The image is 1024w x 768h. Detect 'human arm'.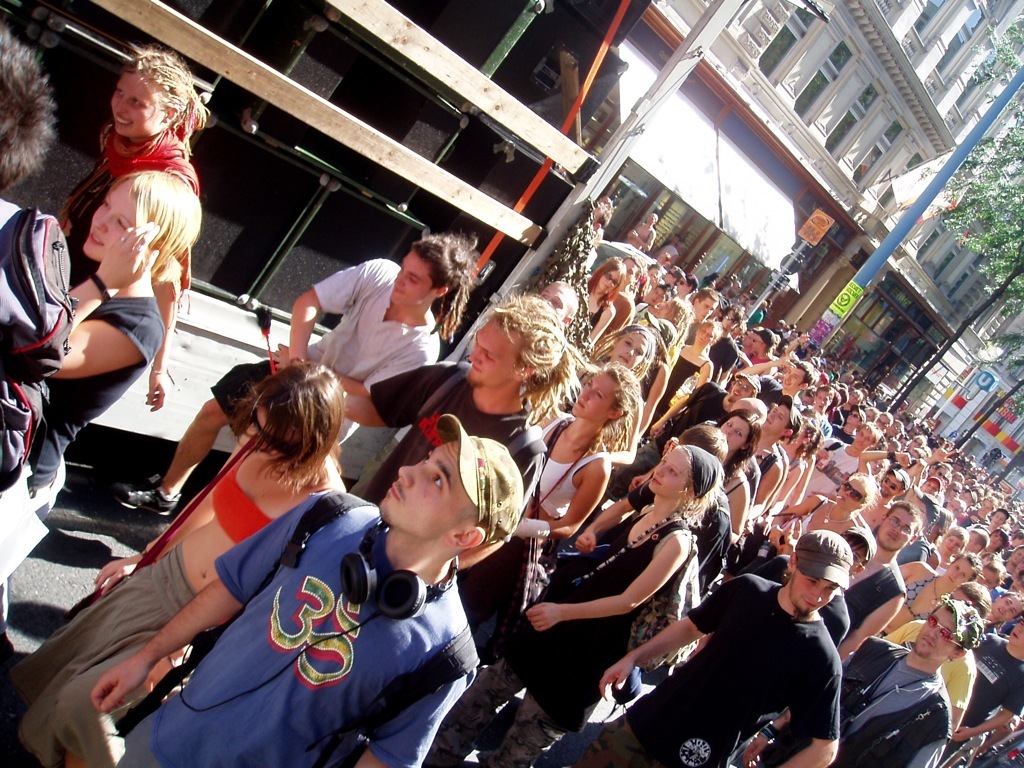
Detection: bbox(835, 583, 911, 663).
